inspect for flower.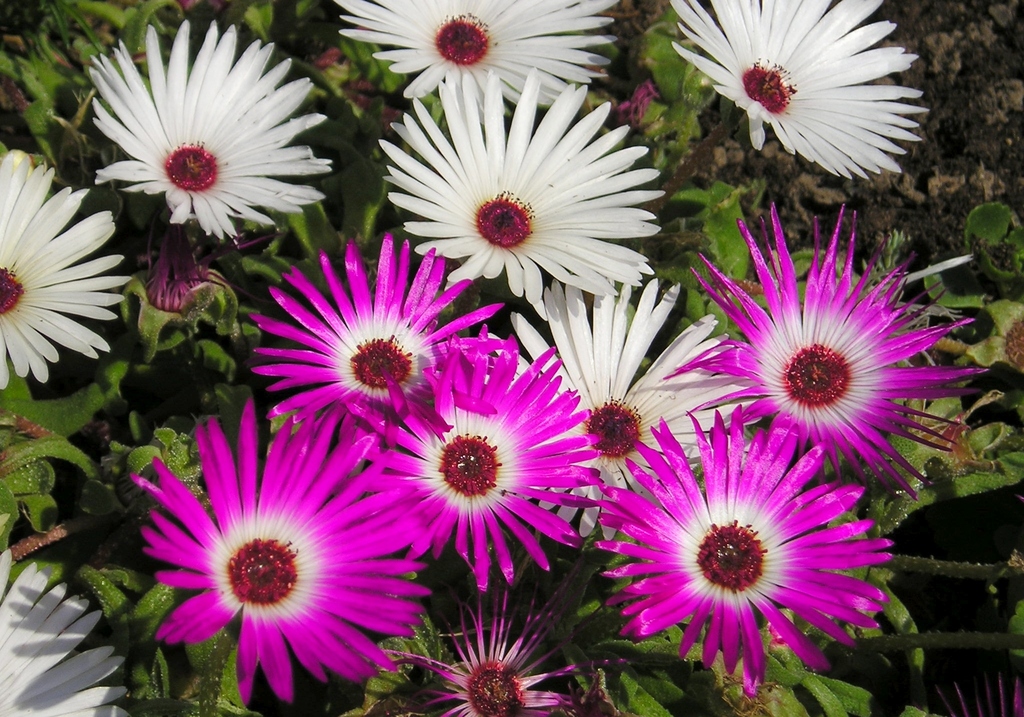
Inspection: [x1=495, y1=272, x2=774, y2=551].
